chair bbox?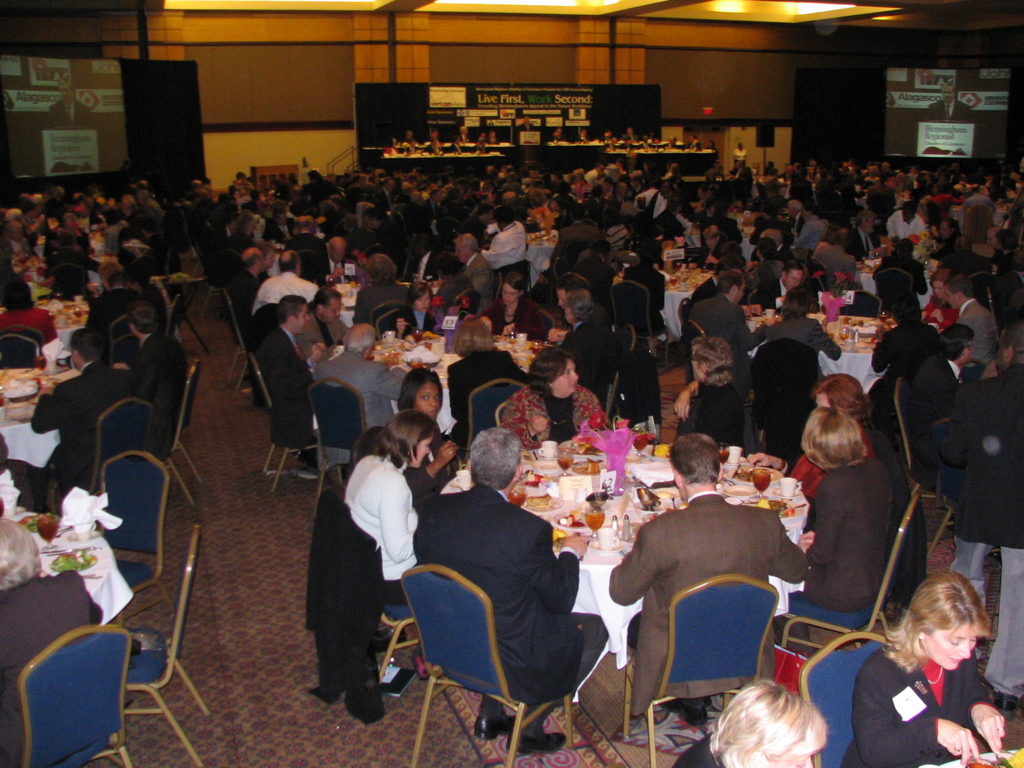
(682, 315, 706, 387)
